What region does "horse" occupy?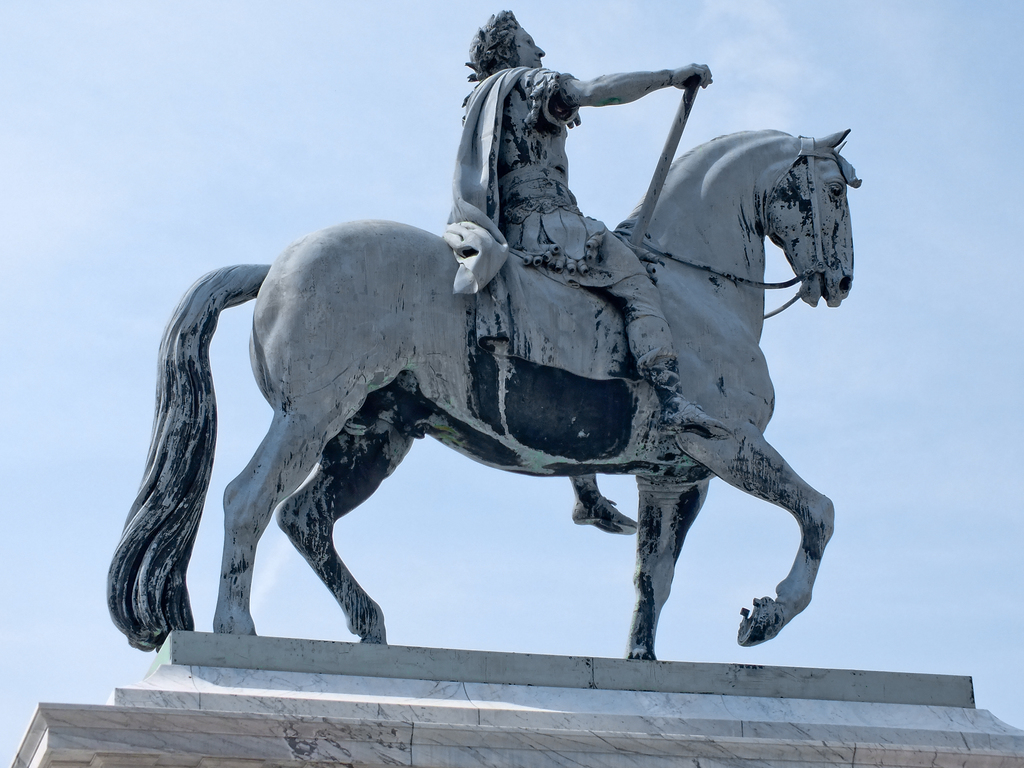
rect(104, 126, 865, 664).
